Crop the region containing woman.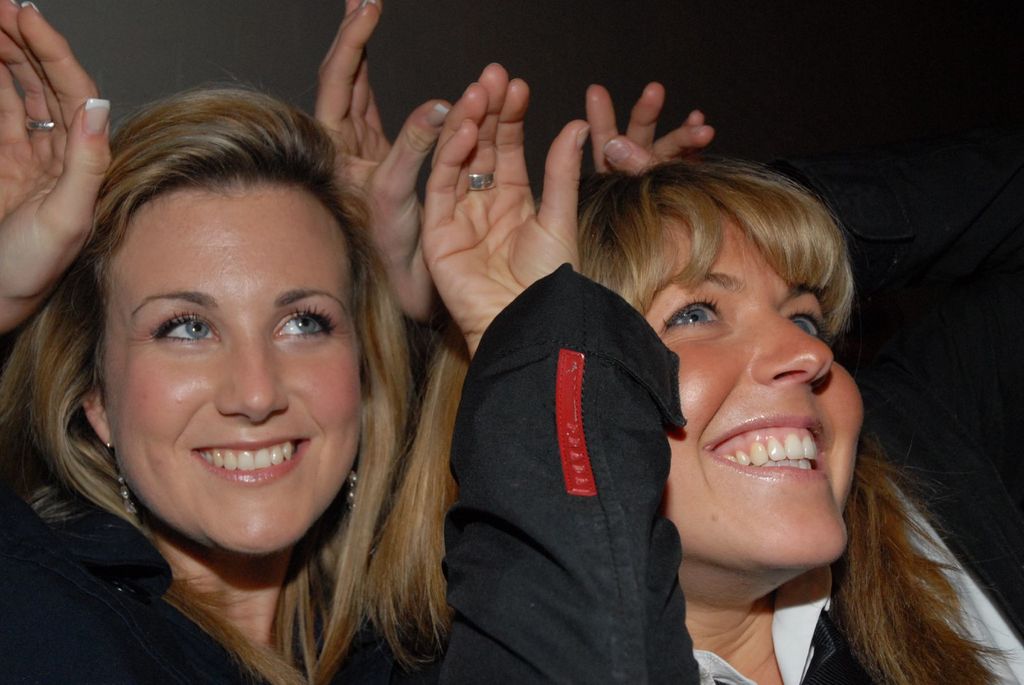
Crop region: (18, 75, 532, 684).
